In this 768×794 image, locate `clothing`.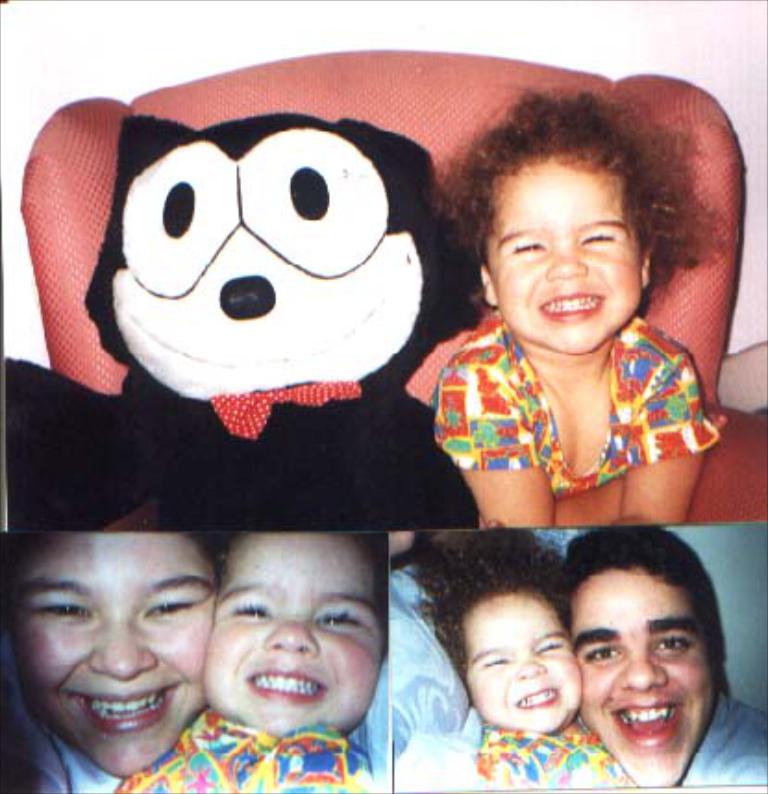
Bounding box: {"x1": 674, "y1": 696, "x2": 766, "y2": 792}.
